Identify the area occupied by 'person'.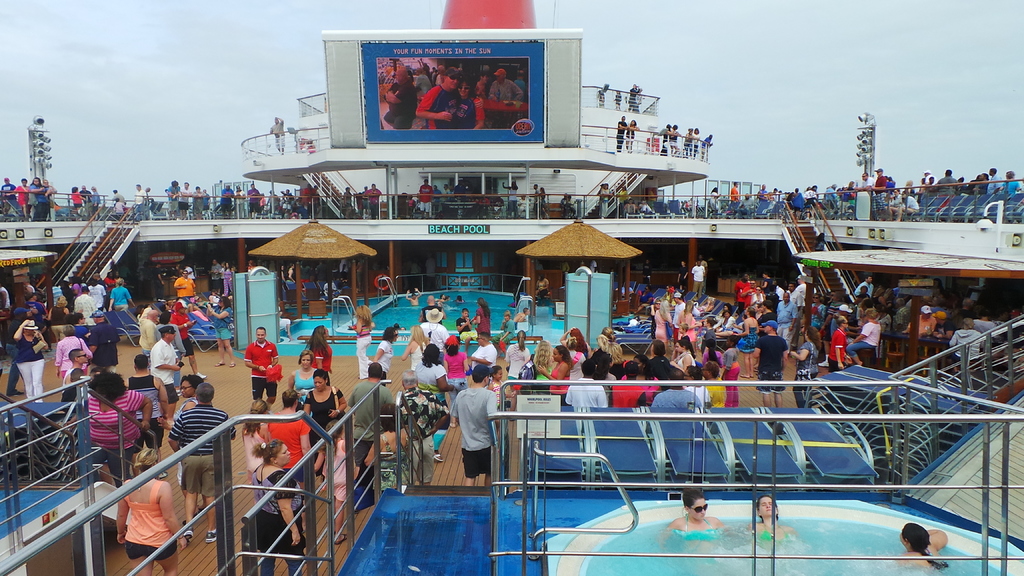
Area: x1=509 y1=306 x2=532 y2=332.
